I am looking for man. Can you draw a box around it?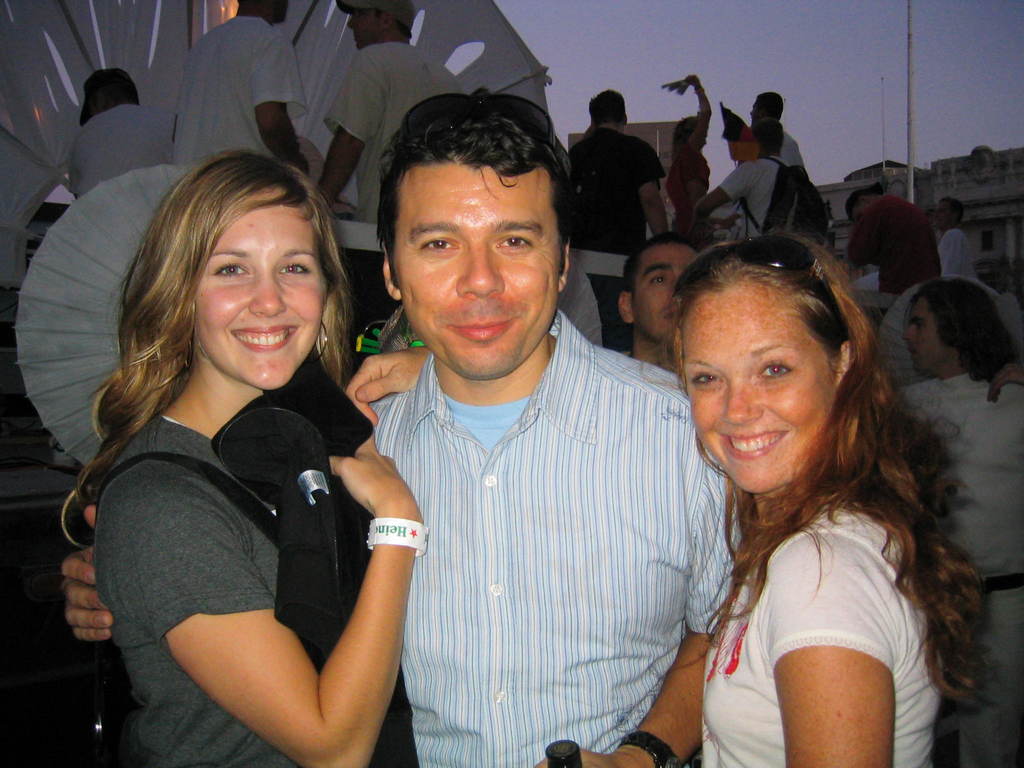
Sure, the bounding box is box=[319, 0, 465, 224].
